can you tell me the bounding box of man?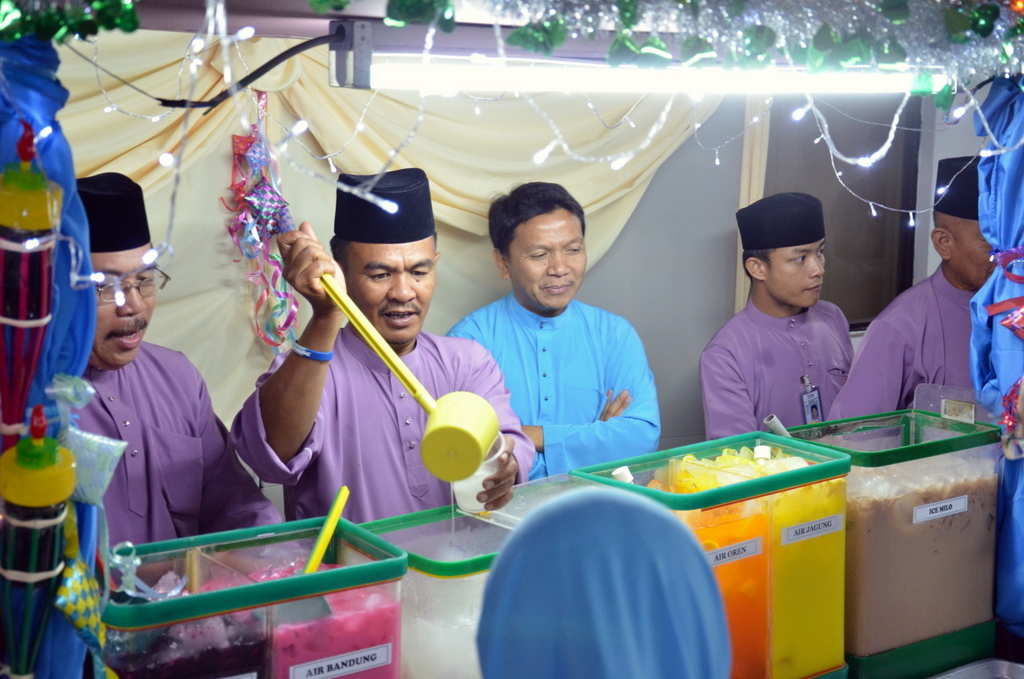
region(692, 186, 850, 438).
